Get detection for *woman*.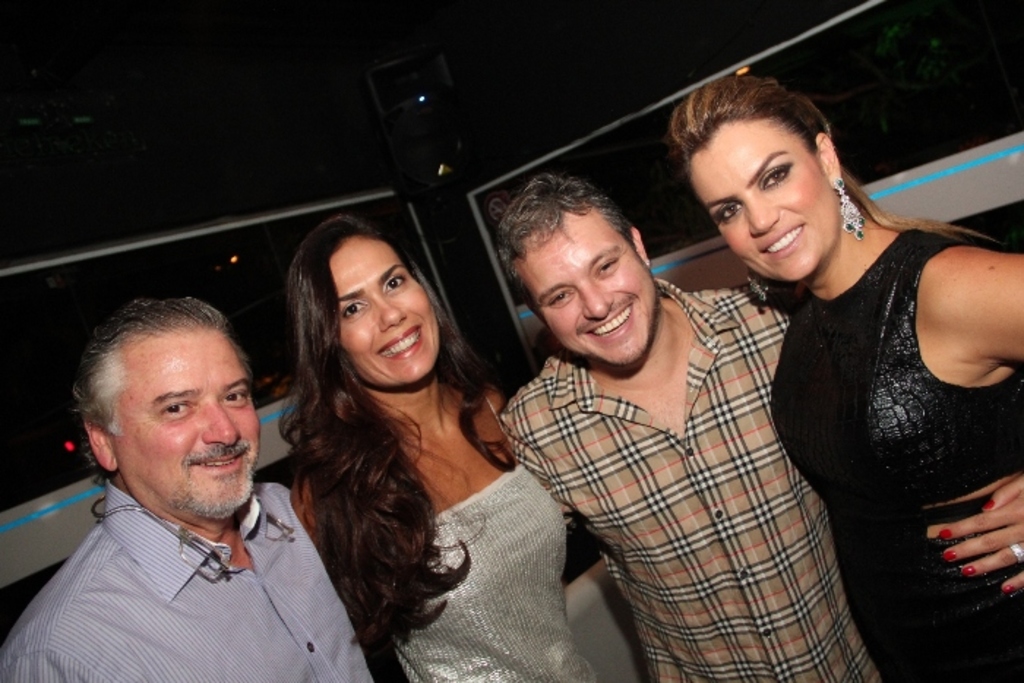
Detection: pyautogui.locateOnScreen(669, 82, 1023, 682).
